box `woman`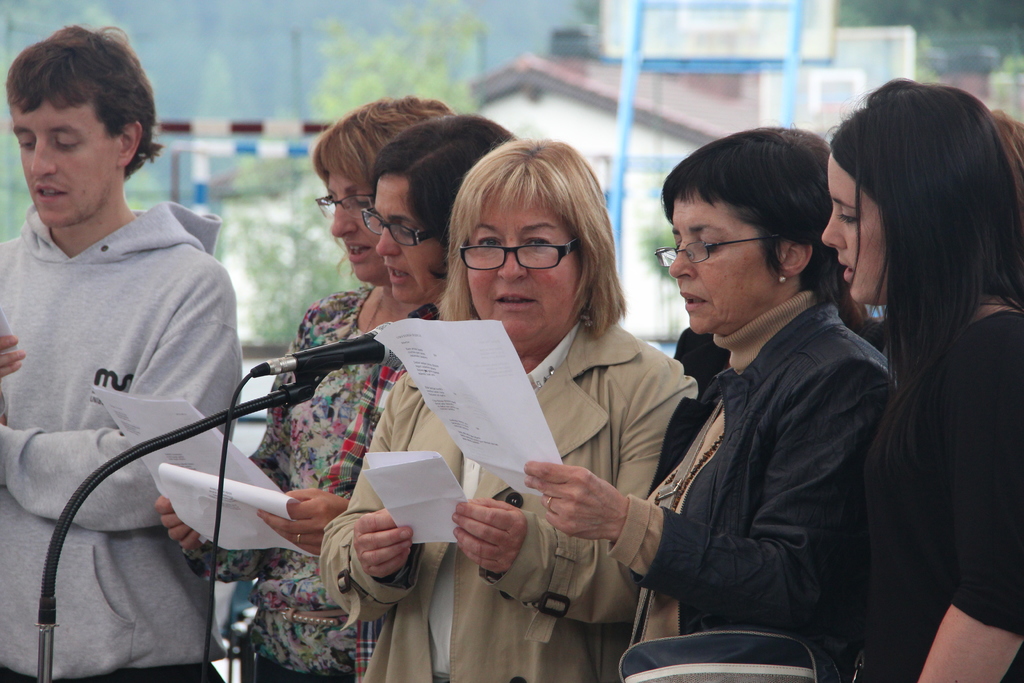
<box>154,94,458,682</box>
